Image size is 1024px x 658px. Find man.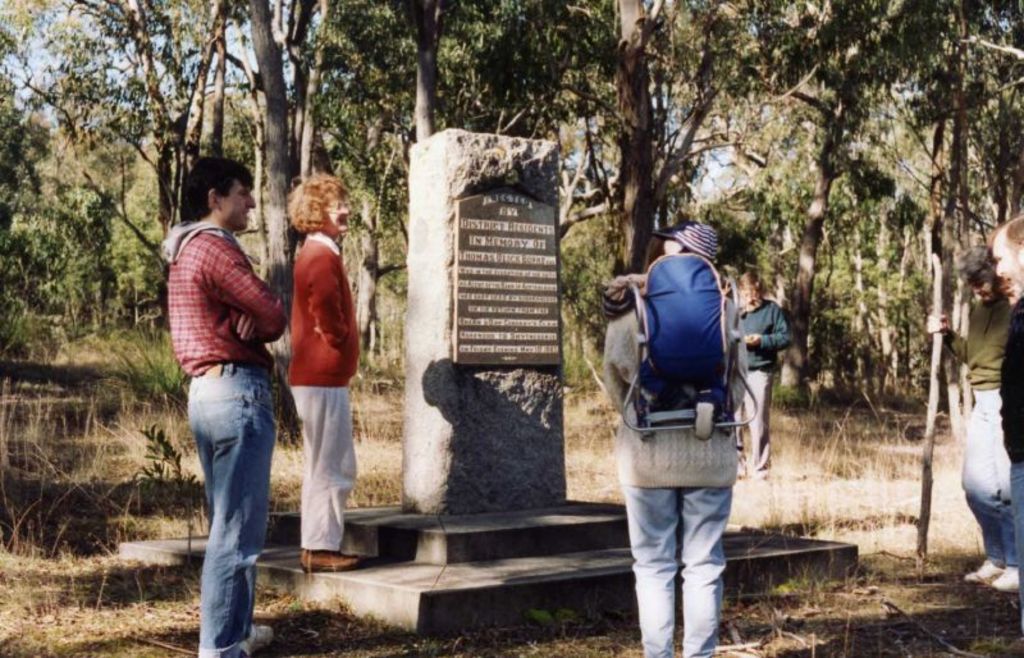
<bbox>159, 150, 300, 657</bbox>.
